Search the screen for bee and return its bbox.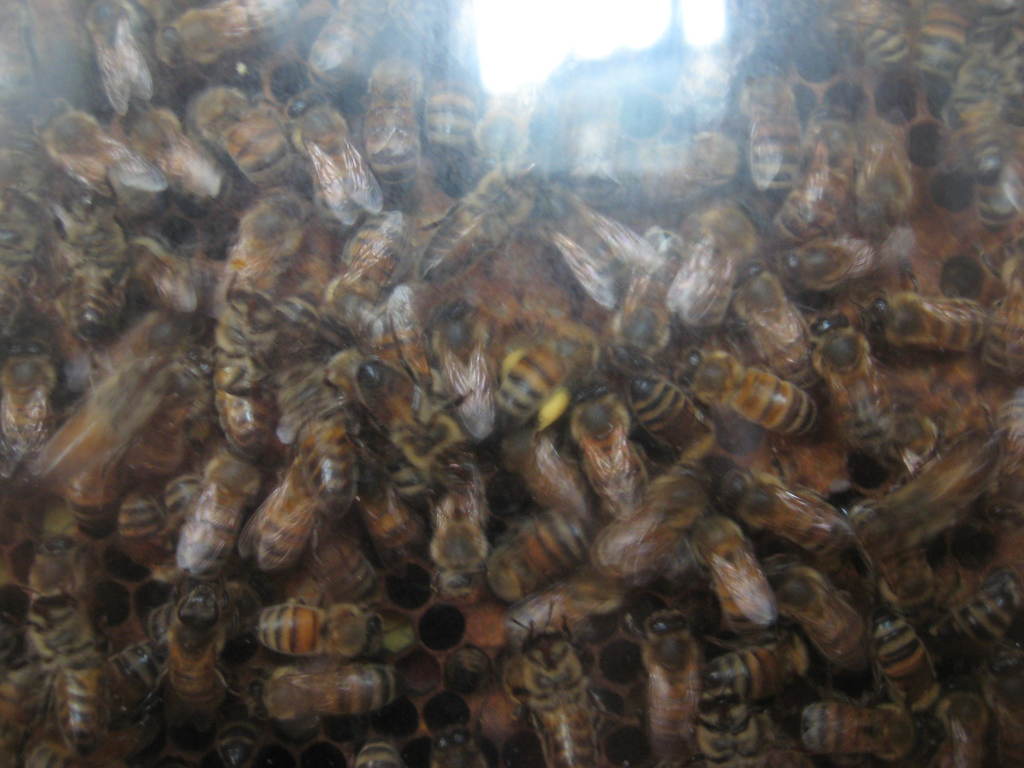
Found: (x1=660, y1=191, x2=762, y2=327).
